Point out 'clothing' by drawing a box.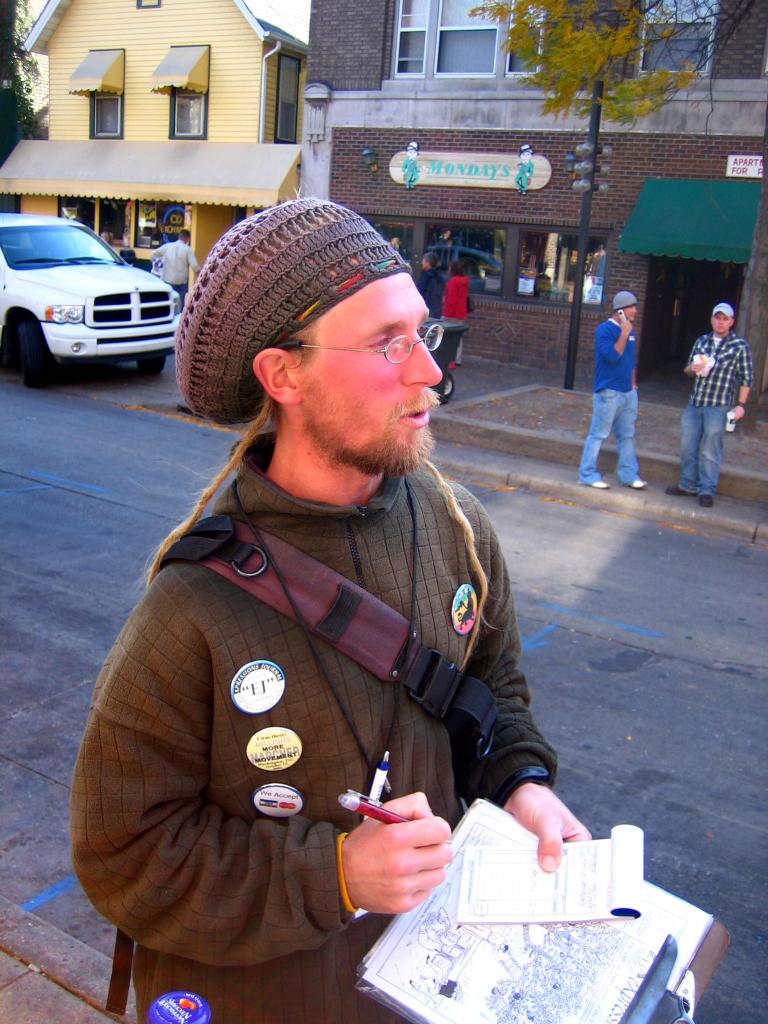
region(438, 280, 474, 319).
